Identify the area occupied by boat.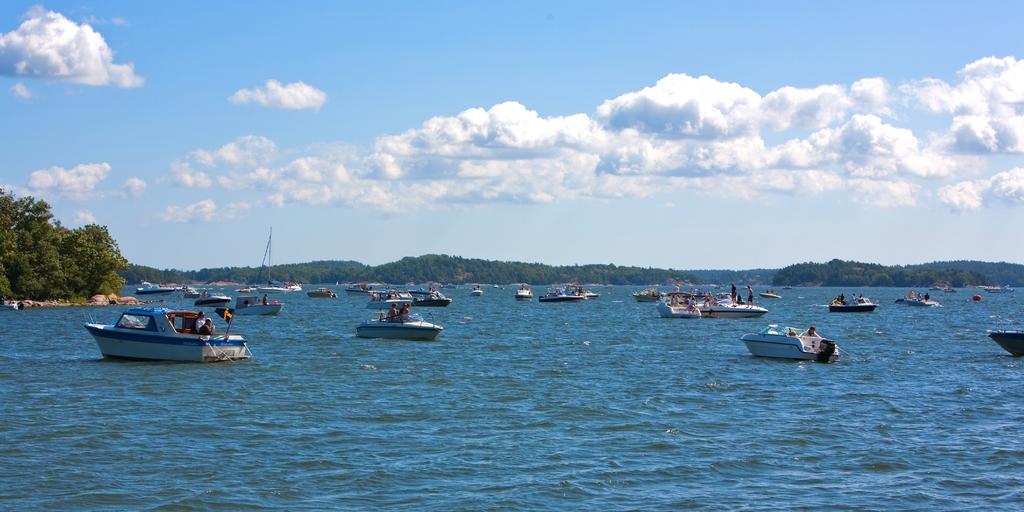
Area: left=539, top=288, right=588, bottom=301.
